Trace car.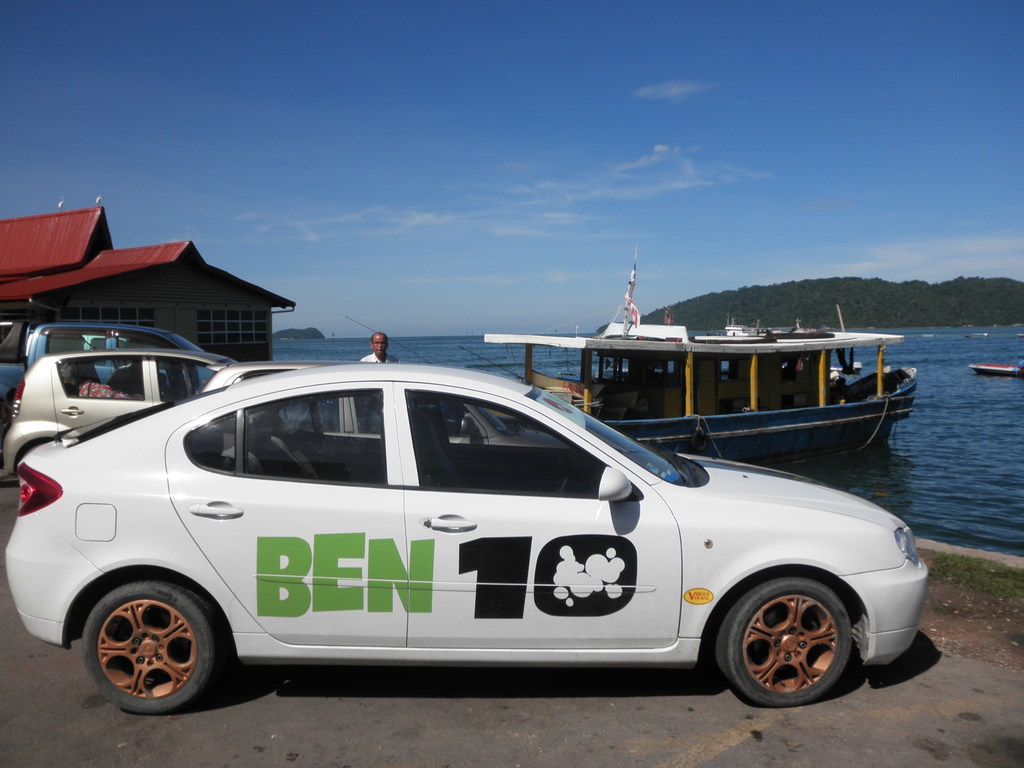
Traced to locate(0, 345, 238, 474).
